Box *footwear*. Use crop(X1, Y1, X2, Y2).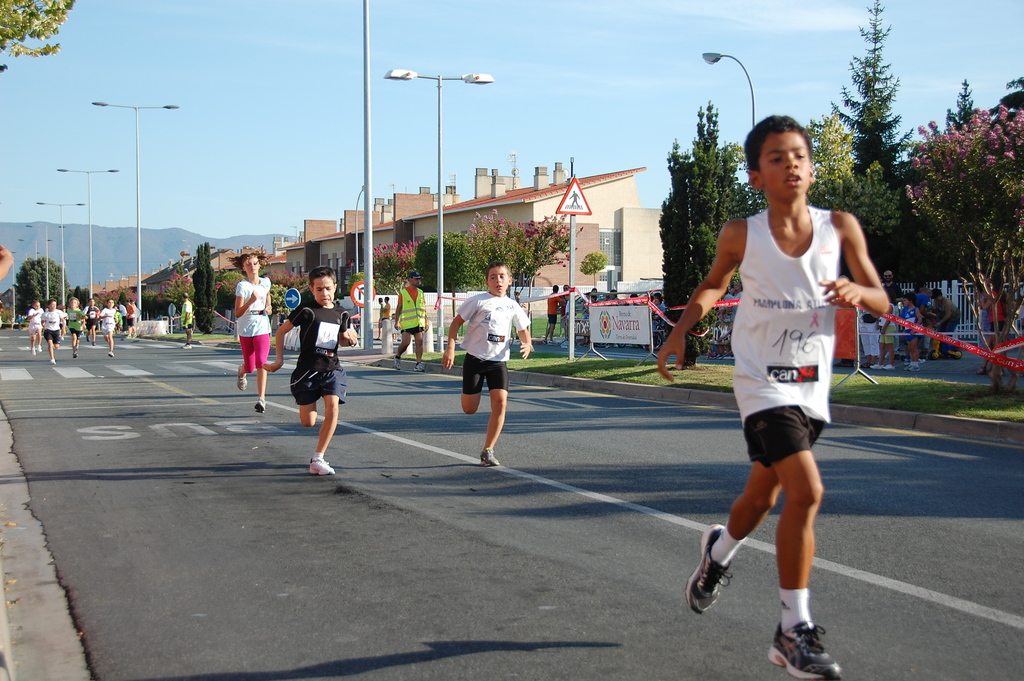
crop(71, 349, 80, 361).
